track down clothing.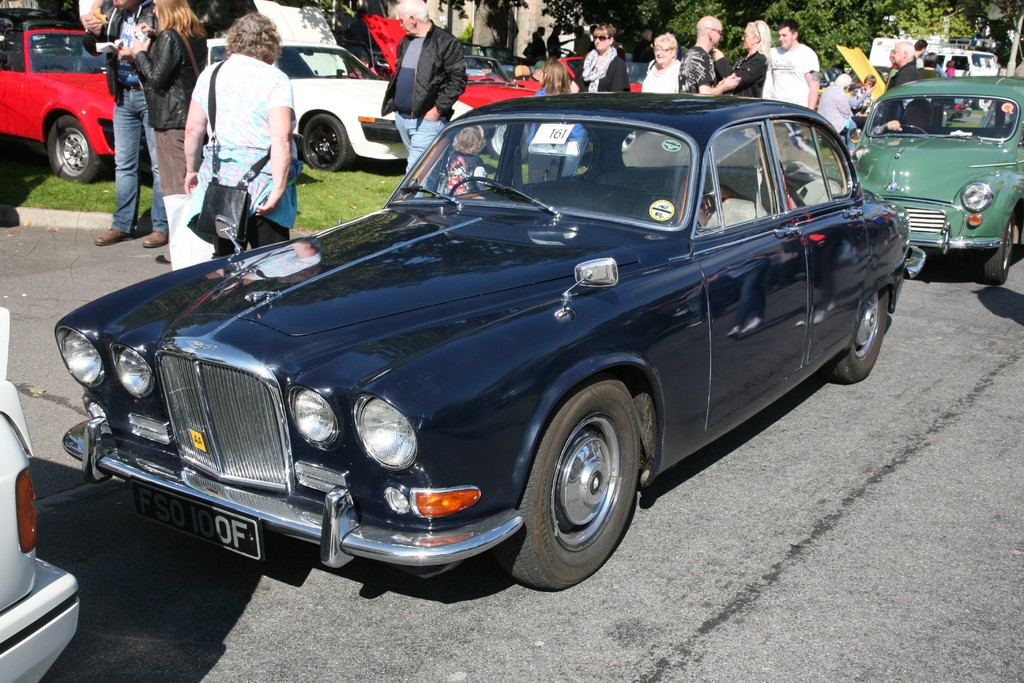
Tracked to bbox=[79, 0, 168, 236].
